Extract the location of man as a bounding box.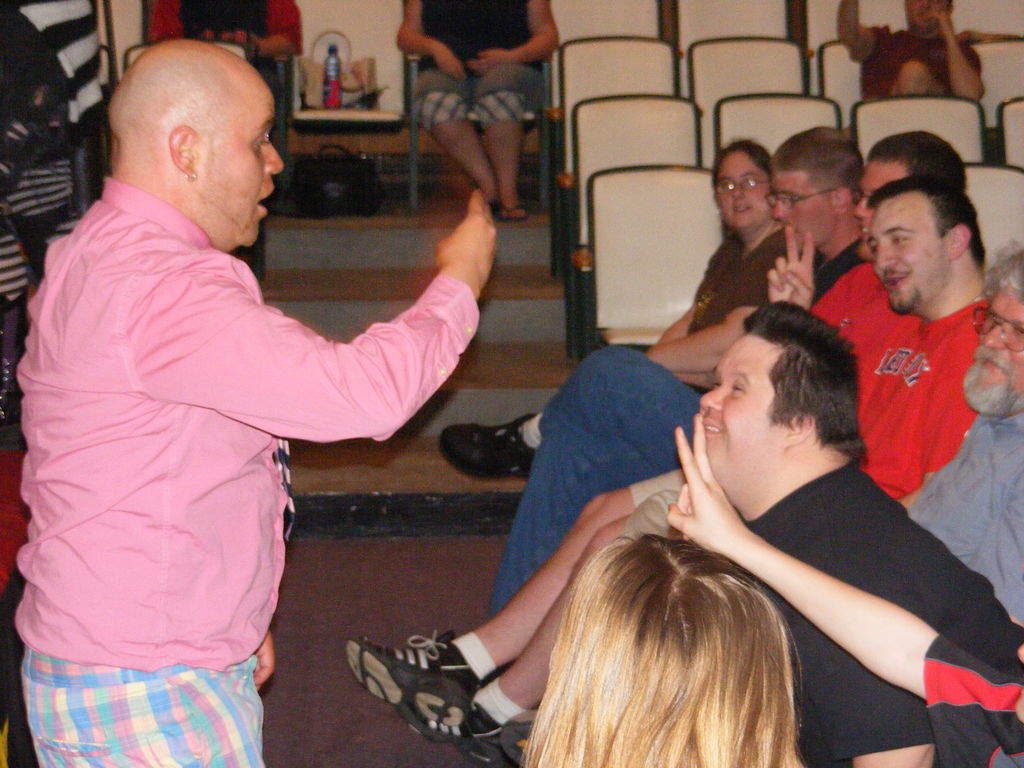
x1=342, y1=175, x2=1011, y2=767.
